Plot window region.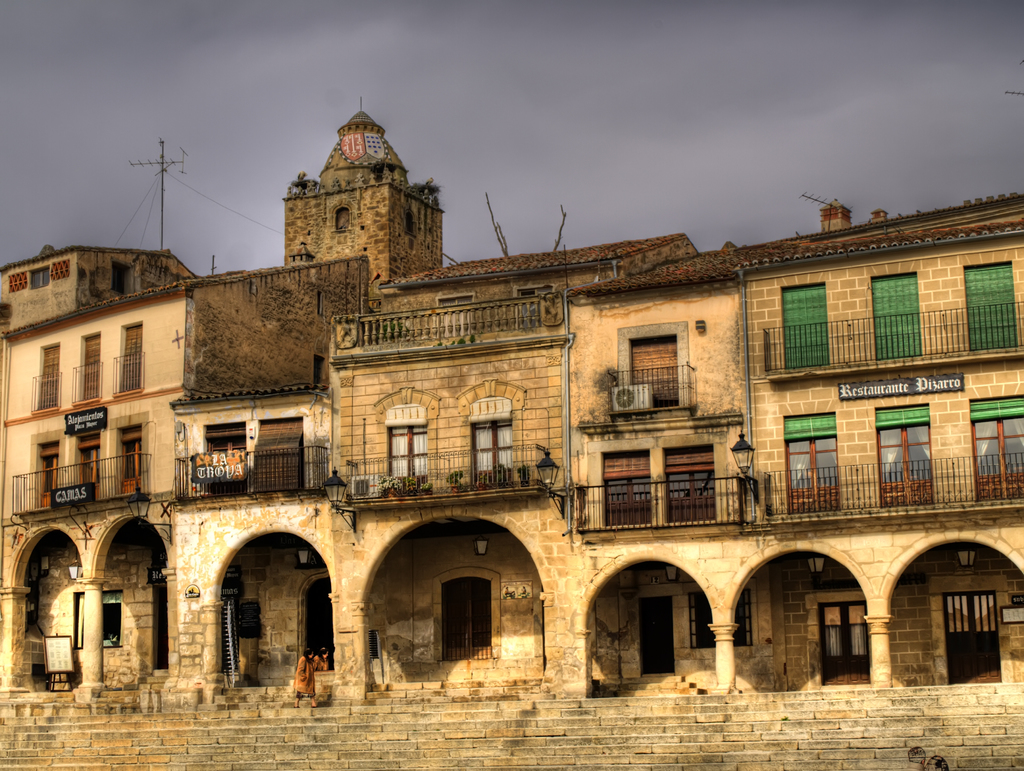
Plotted at bbox(404, 213, 416, 231).
